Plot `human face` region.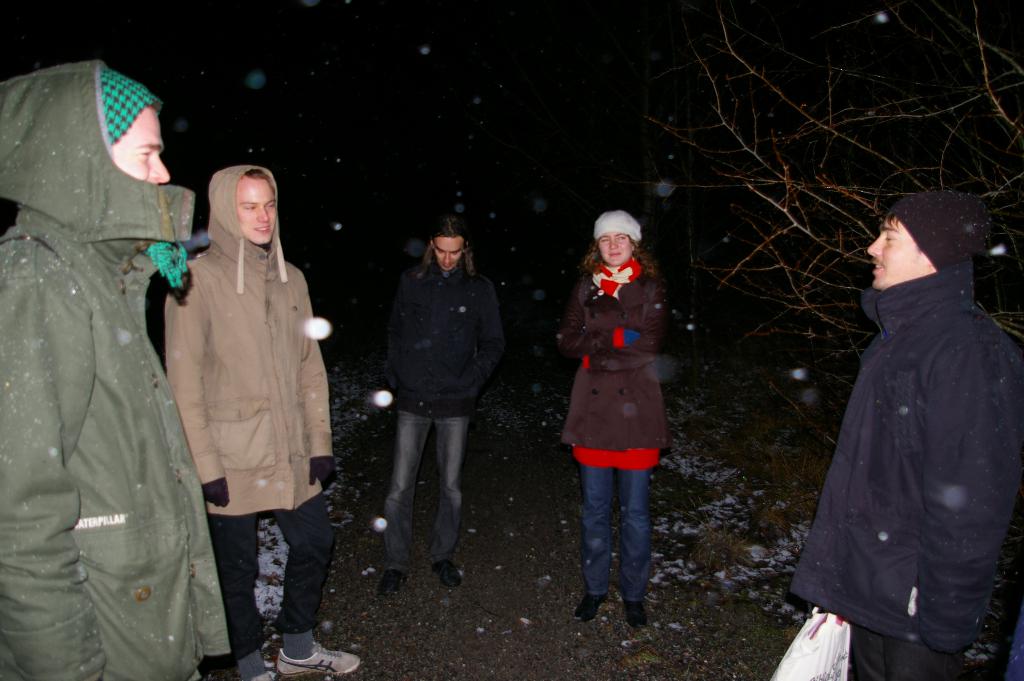
Plotted at 866,217,918,288.
